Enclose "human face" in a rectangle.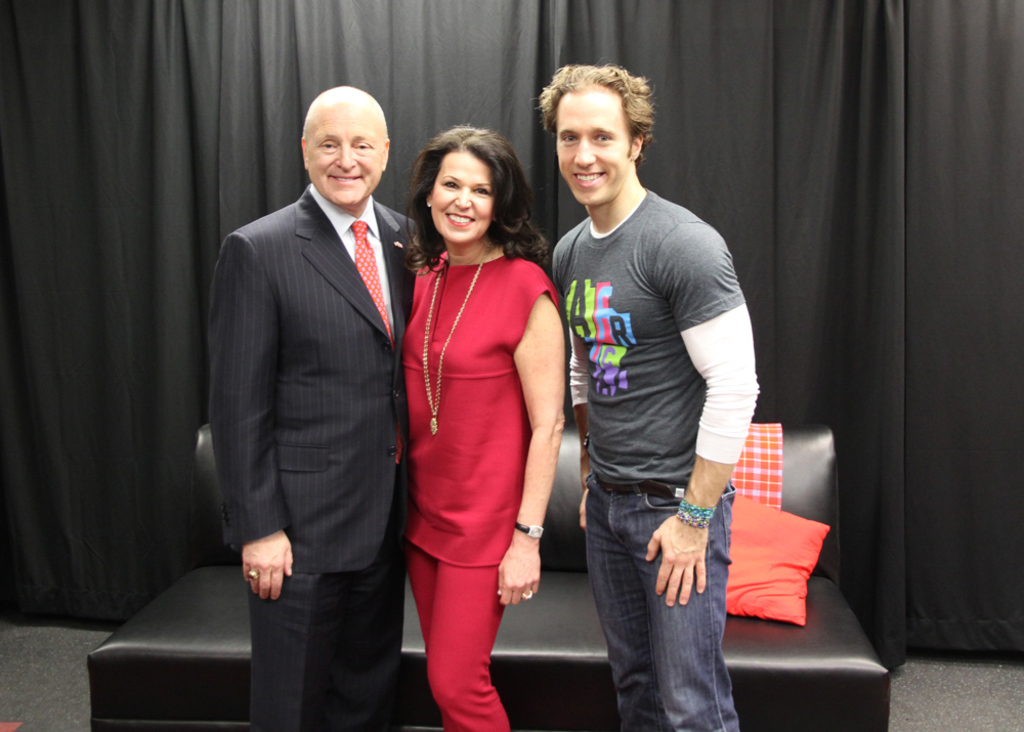
left=430, top=149, right=497, bottom=243.
